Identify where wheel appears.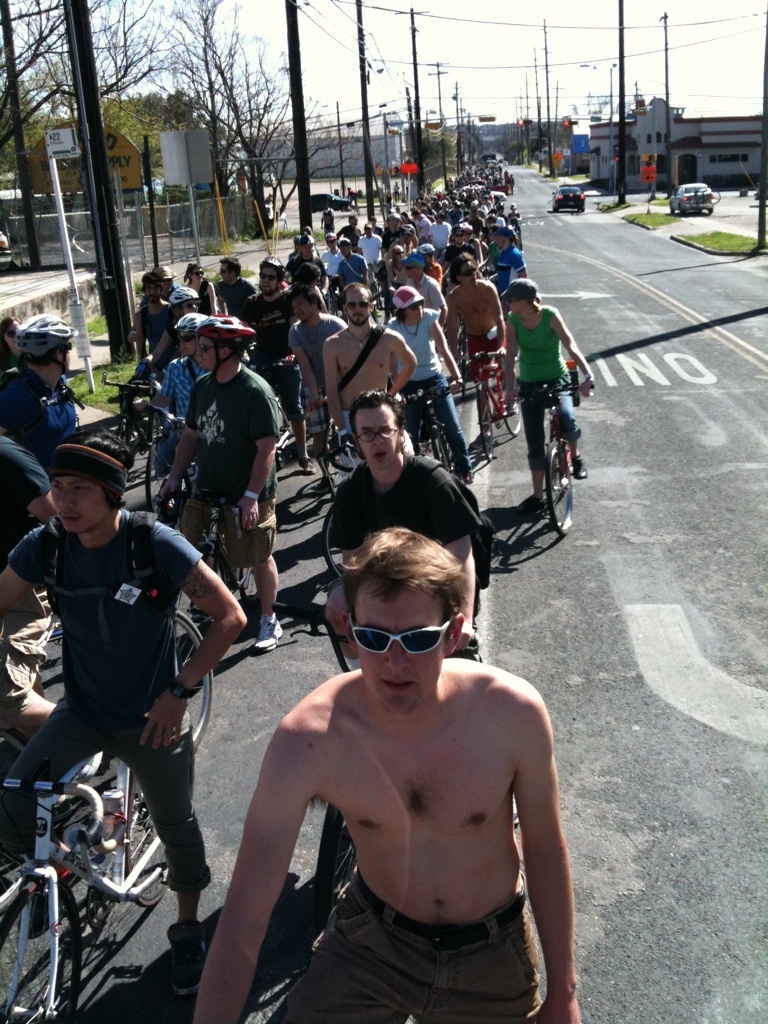
Appears at bbox=[235, 565, 253, 597].
